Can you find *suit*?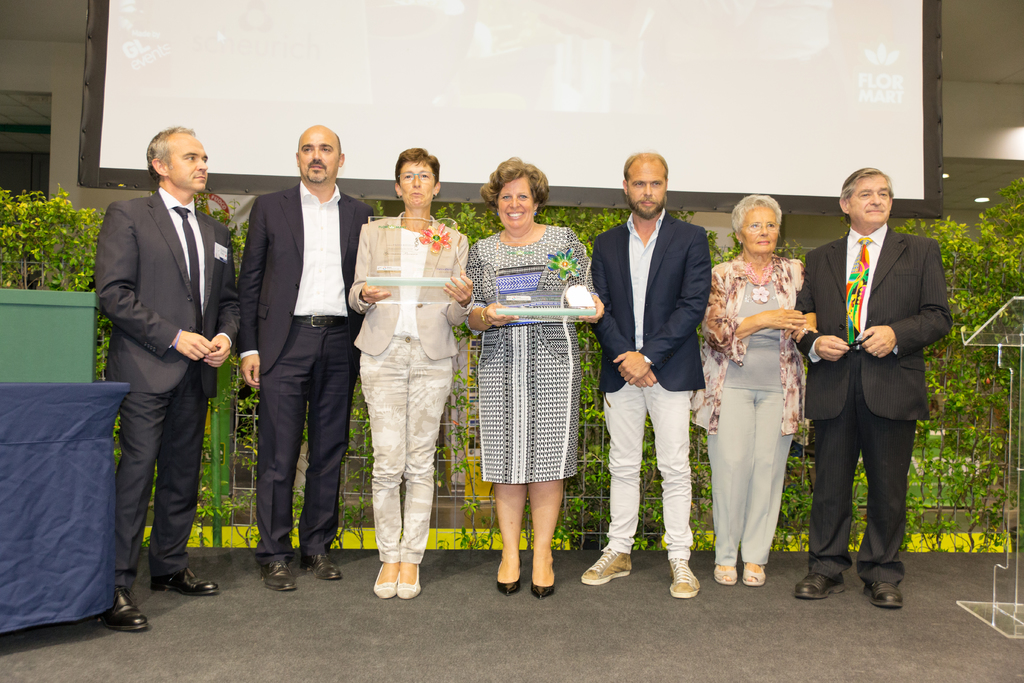
Yes, bounding box: (810,163,940,603).
